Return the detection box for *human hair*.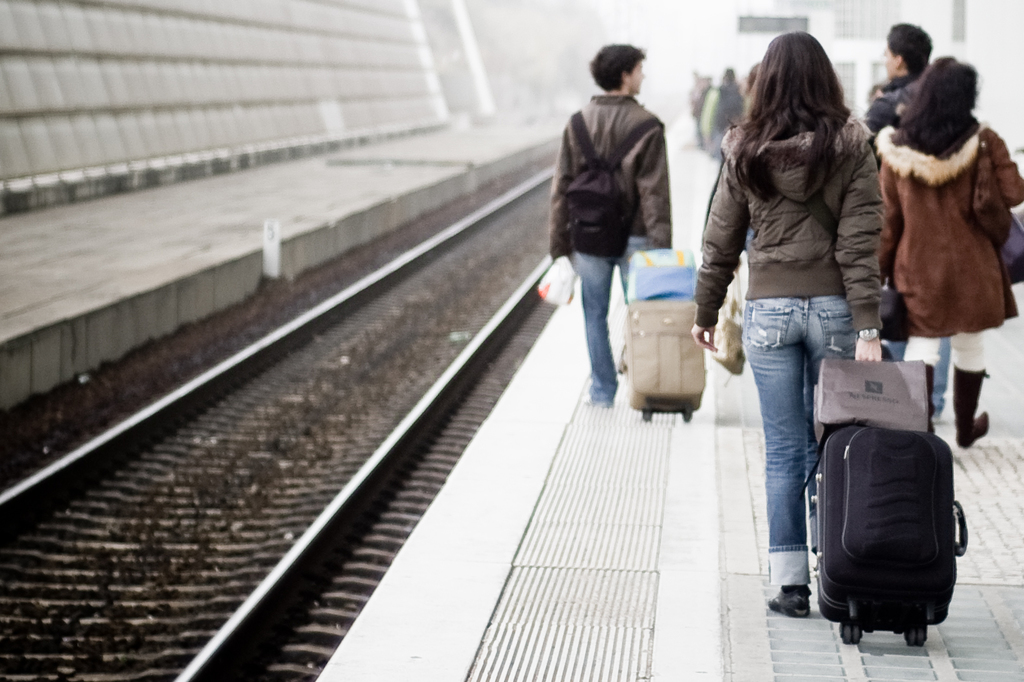
bbox=(590, 45, 648, 95).
